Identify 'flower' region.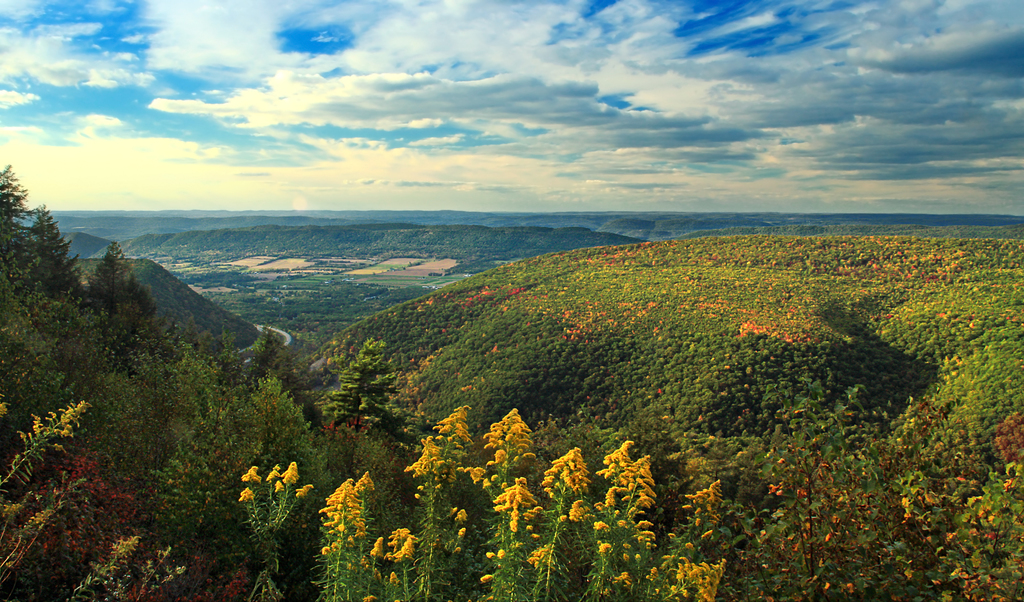
Region: 525, 526, 531, 528.
